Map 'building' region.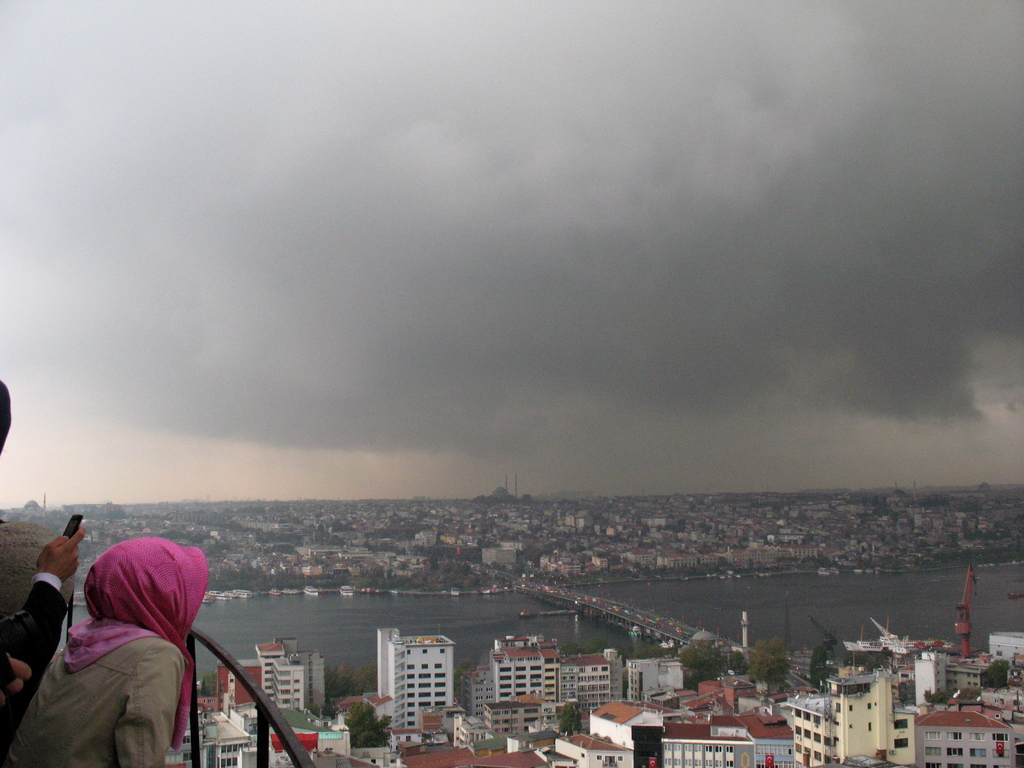
Mapped to (x1=483, y1=699, x2=566, y2=736).
